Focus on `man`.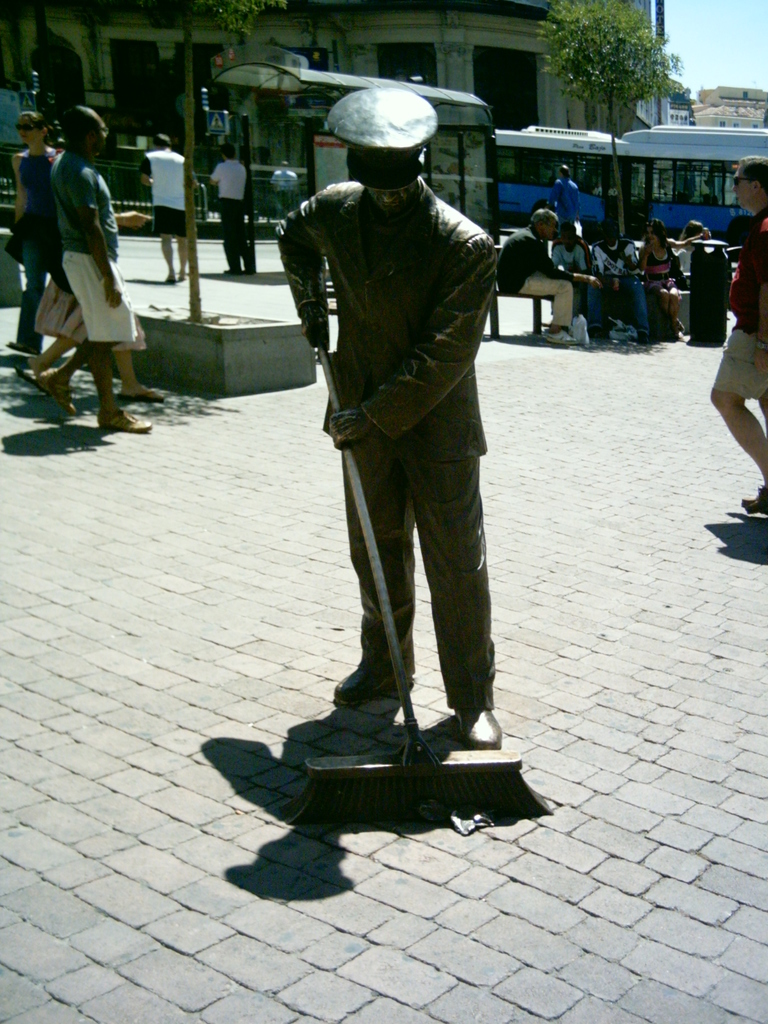
Focused at <box>547,220,592,308</box>.
